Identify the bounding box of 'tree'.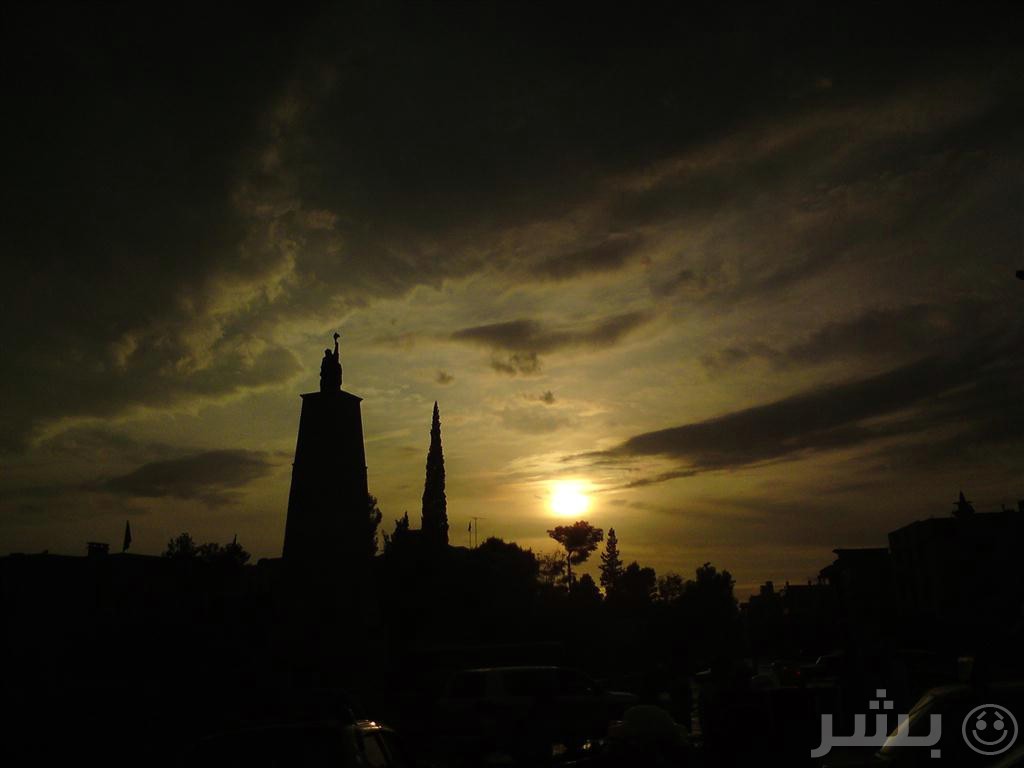
{"x1": 550, "y1": 519, "x2": 604, "y2": 593}.
